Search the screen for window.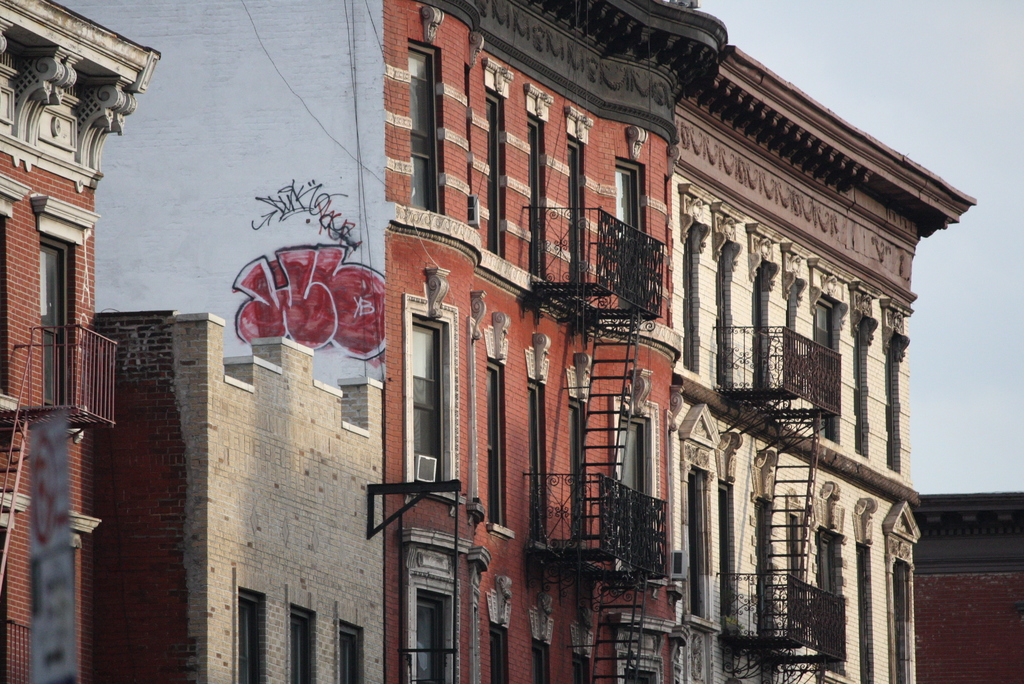
Found at bbox(406, 40, 443, 216).
